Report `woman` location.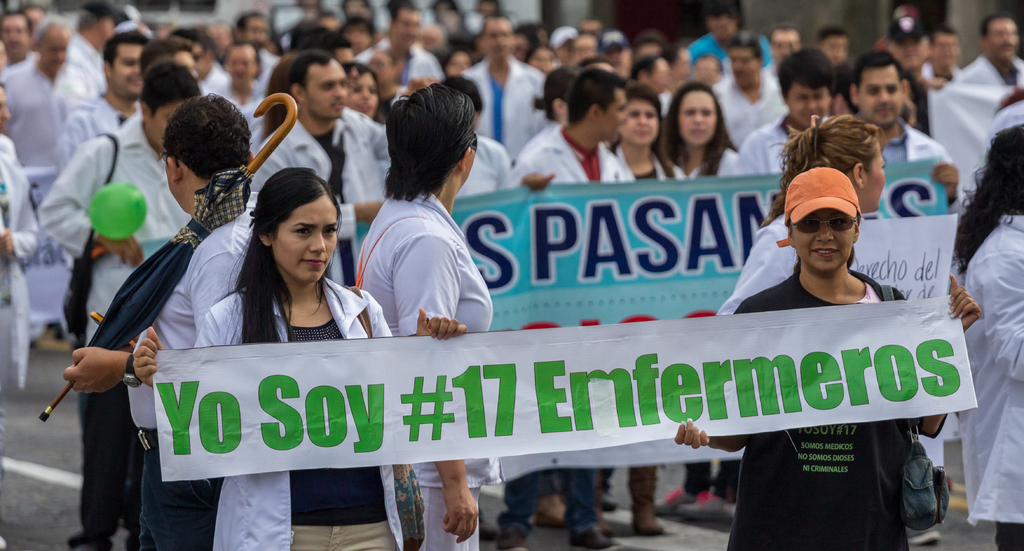
Report: detection(657, 78, 747, 187).
